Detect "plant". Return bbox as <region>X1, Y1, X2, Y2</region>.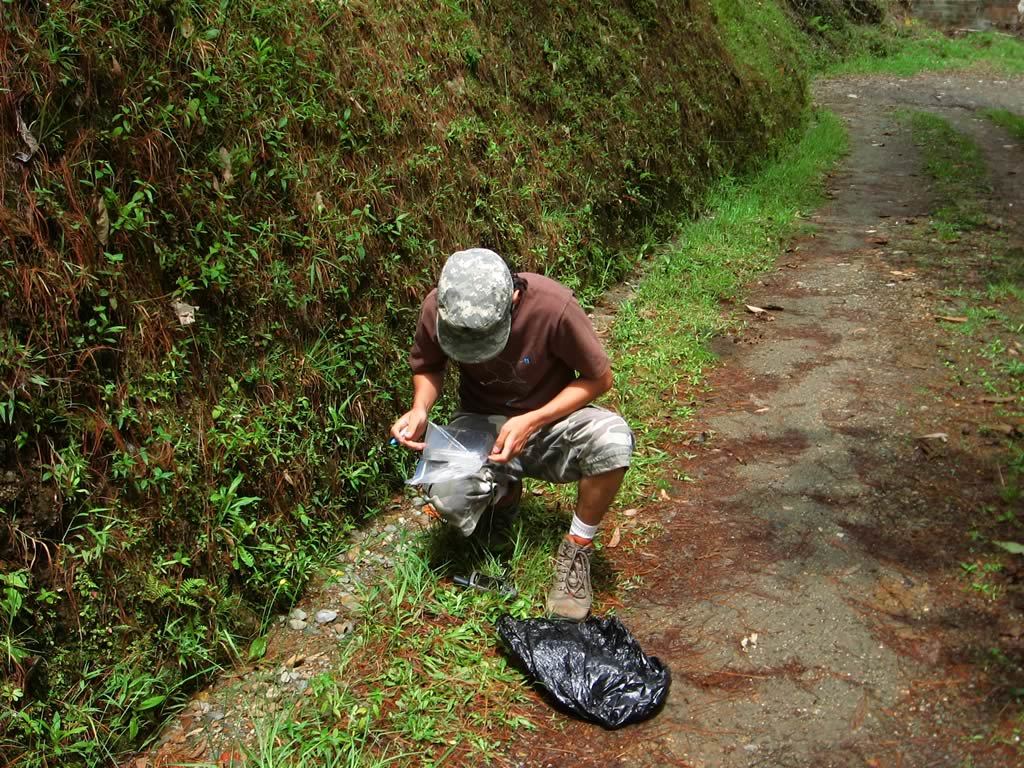
<region>0, 323, 60, 435</region>.
